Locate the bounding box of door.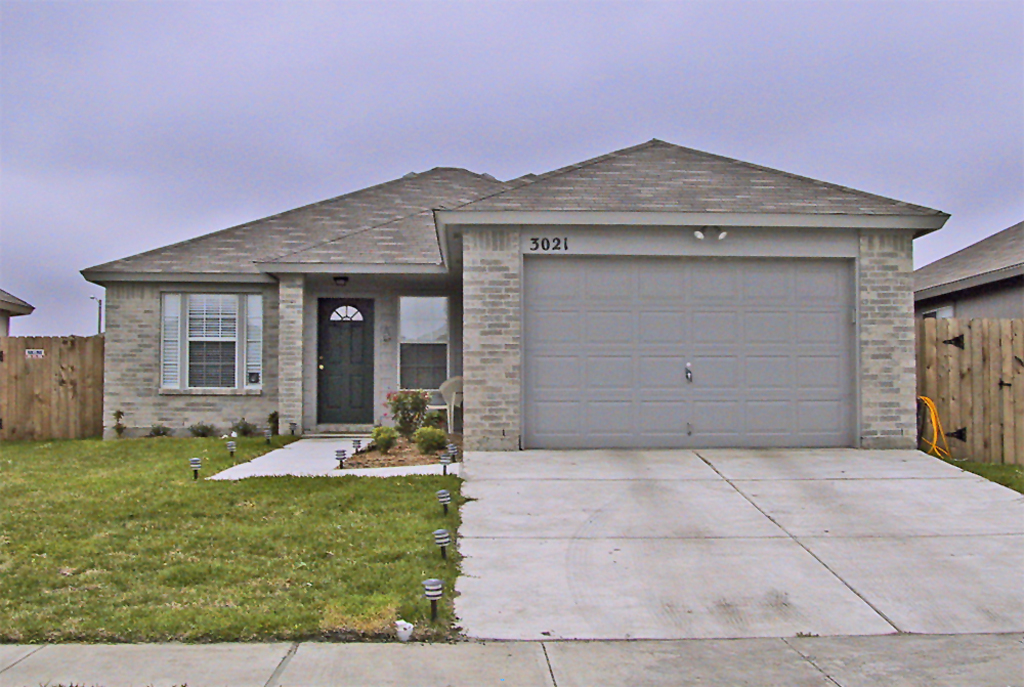
Bounding box: box=[317, 325, 371, 422].
